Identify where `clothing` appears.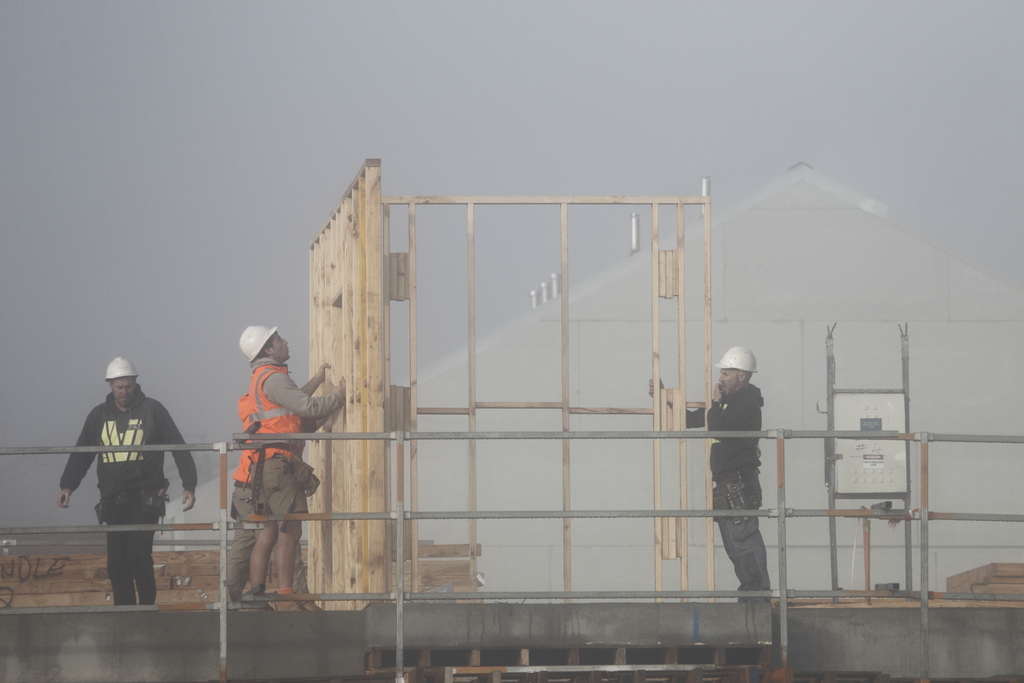
Appears at left=234, top=361, right=348, bottom=531.
